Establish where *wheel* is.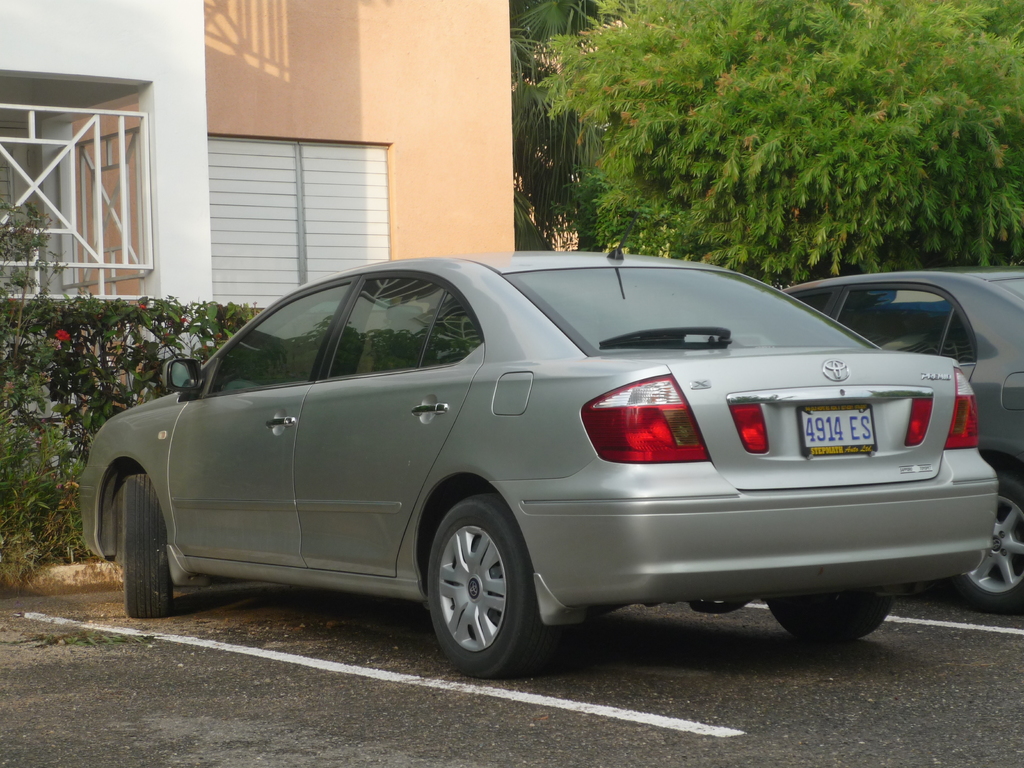
Established at (x1=766, y1=585, x2=893, y2=648).
